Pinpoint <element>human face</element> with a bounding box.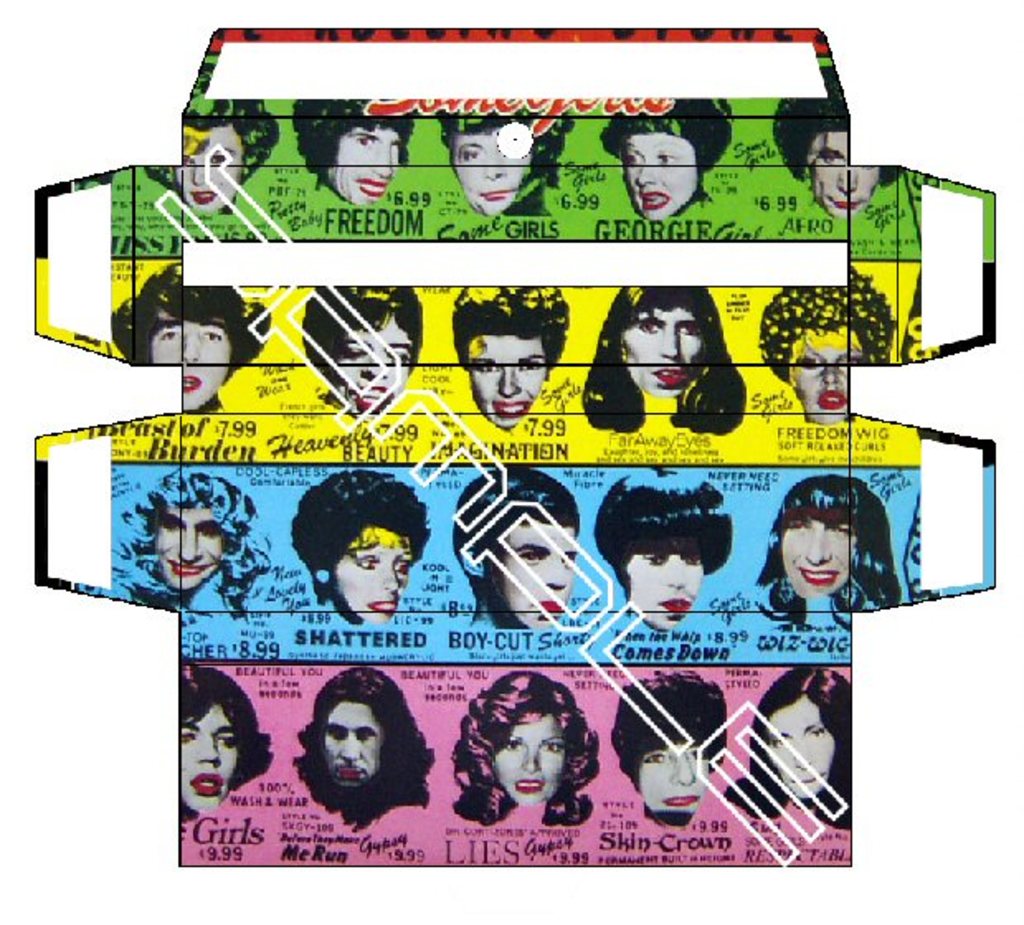
crop(763, 690, 832, 808).
